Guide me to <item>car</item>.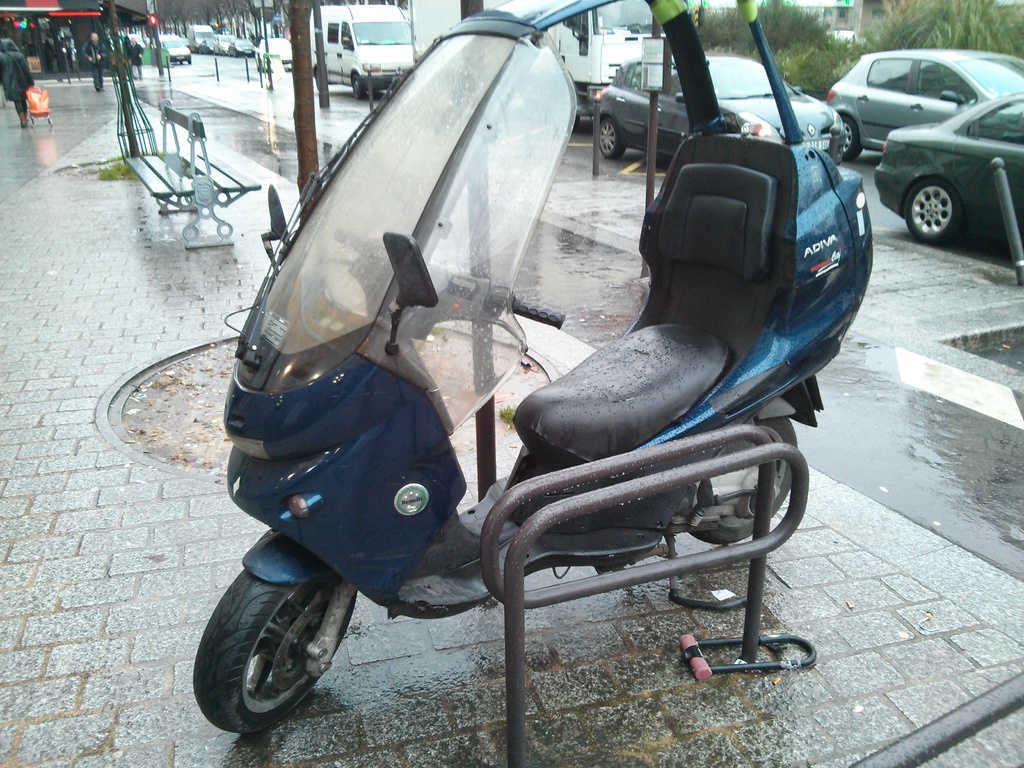
Guidance: (217, 33, 236, 54).
